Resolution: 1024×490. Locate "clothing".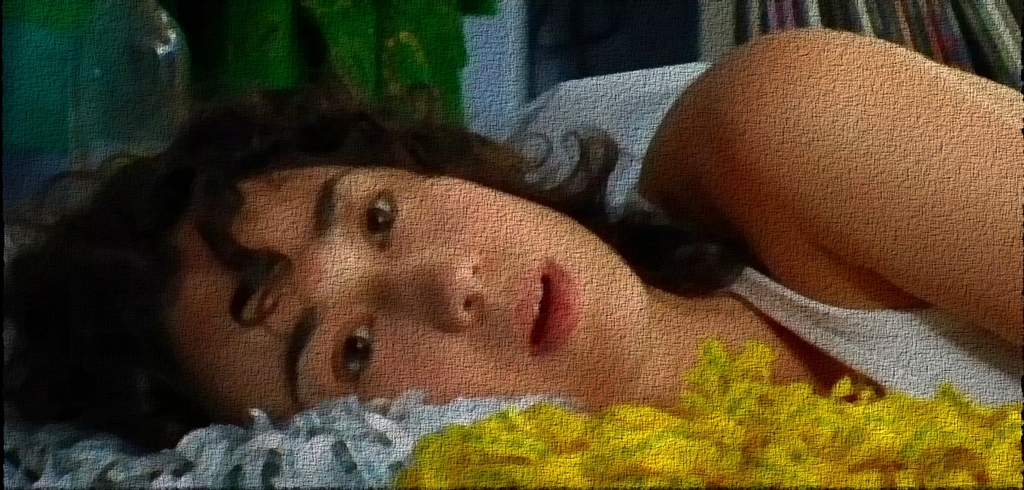
BBox(624, 183, 1023, 405).
